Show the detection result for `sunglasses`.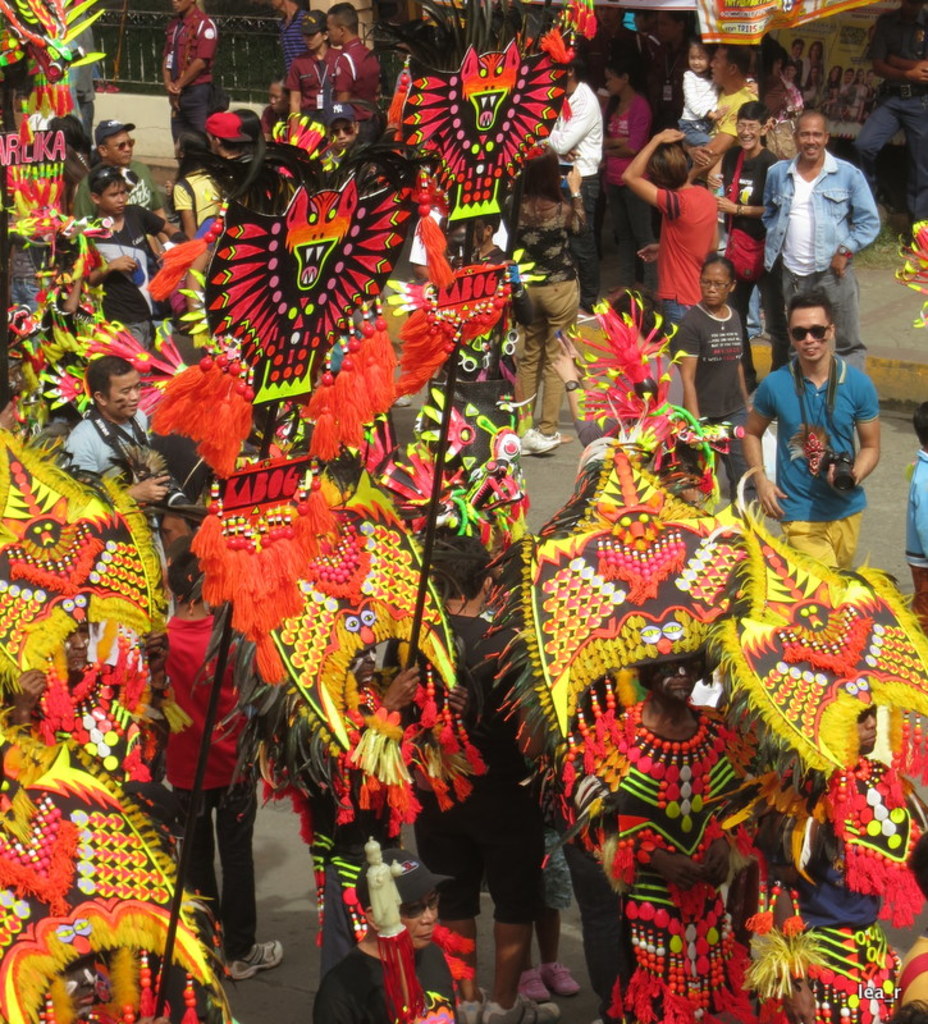
(105,137,138,154).
